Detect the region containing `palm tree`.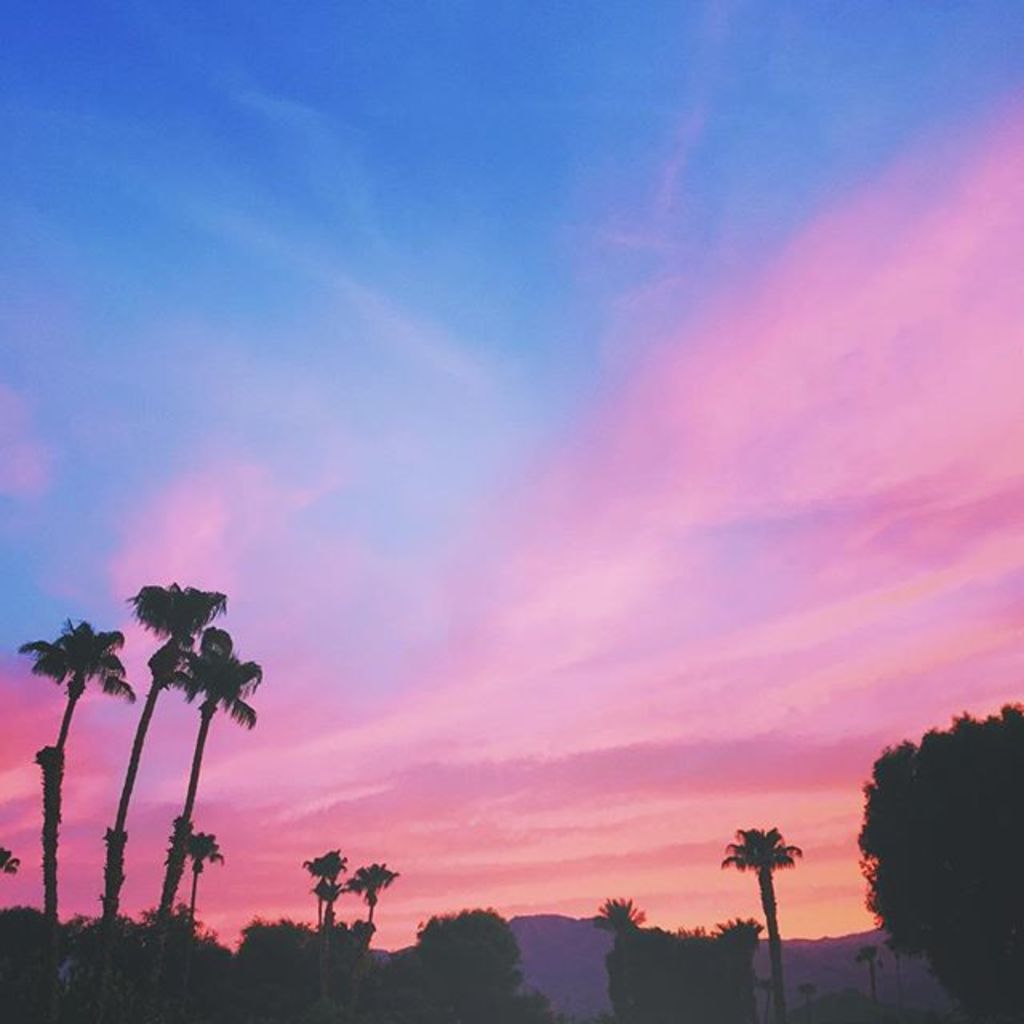
locate(725, 824, 798, 1005).
